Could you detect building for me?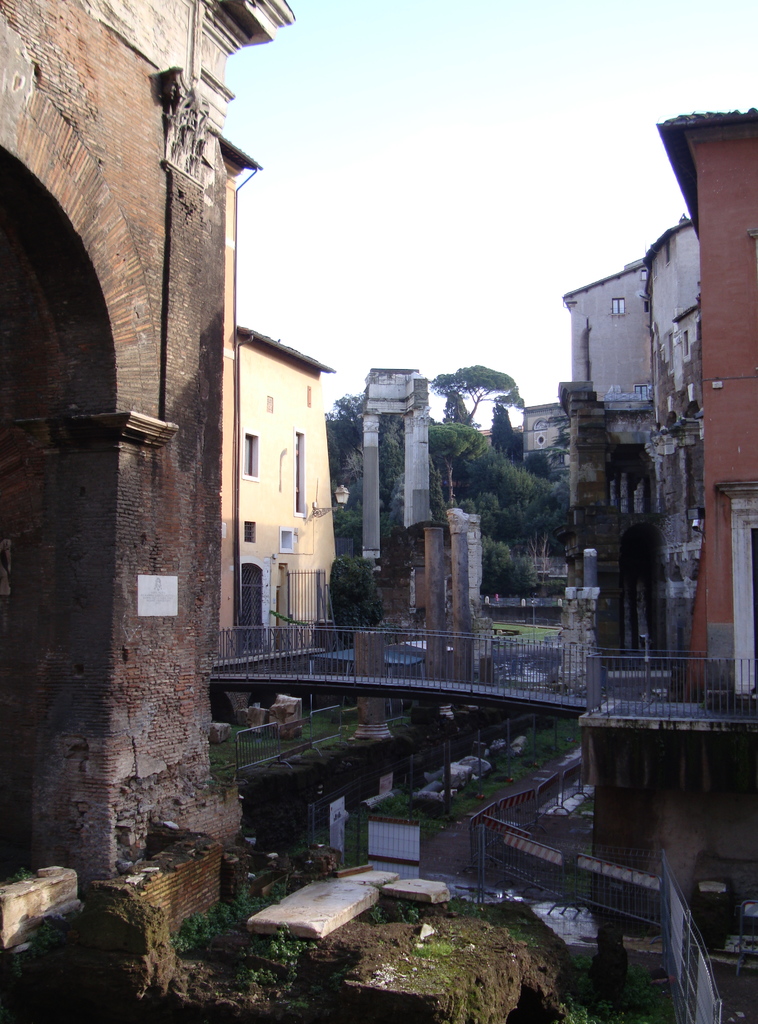
Detection result: <box>650,106,757,701</box>.
